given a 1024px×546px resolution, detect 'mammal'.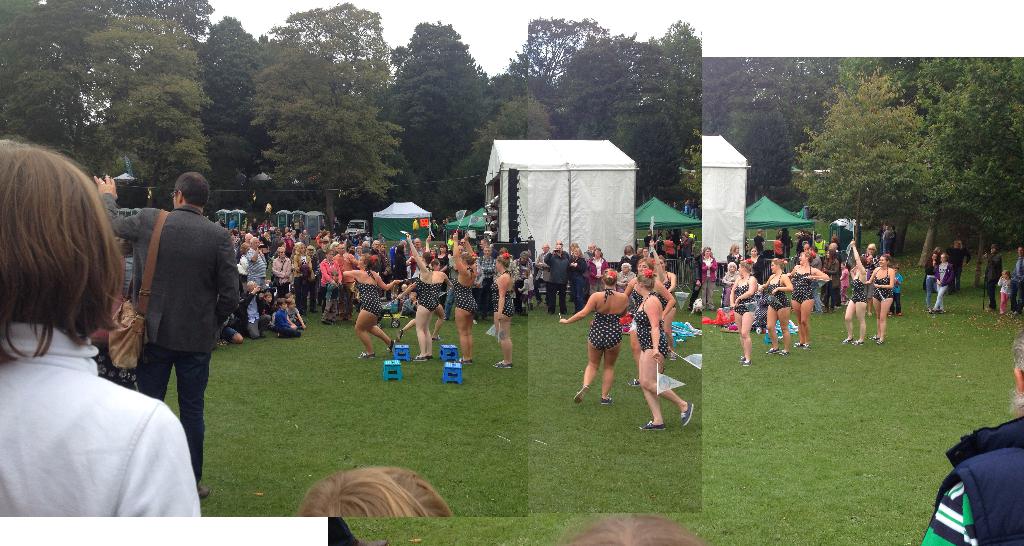
region(998, 266, 1013, 312).
